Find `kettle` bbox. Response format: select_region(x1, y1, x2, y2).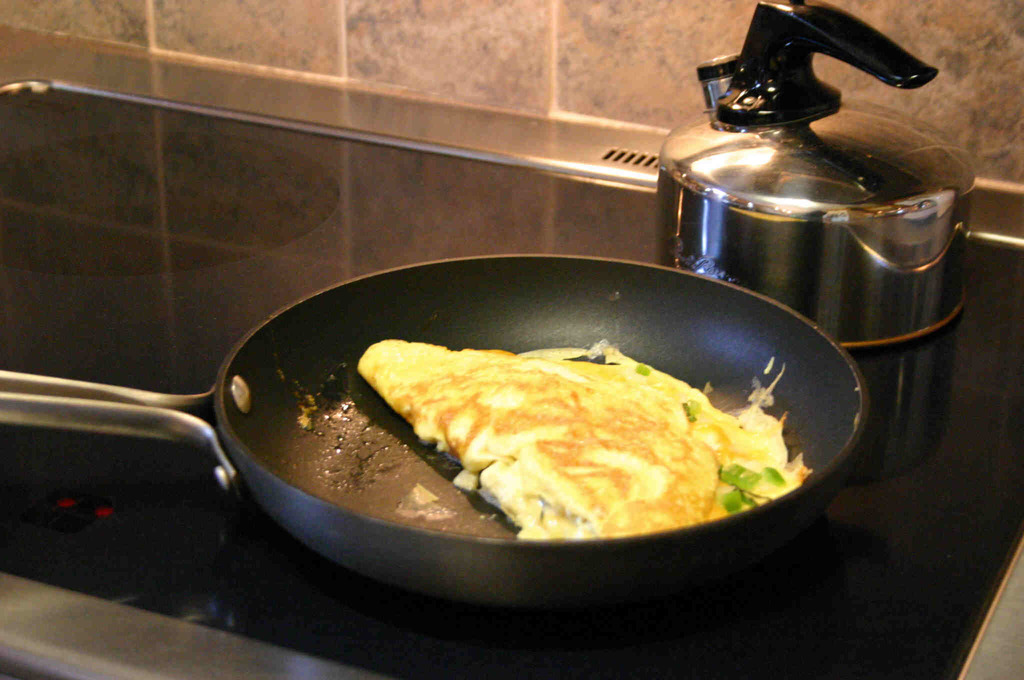
select_region(658, 0, 974, 353).
